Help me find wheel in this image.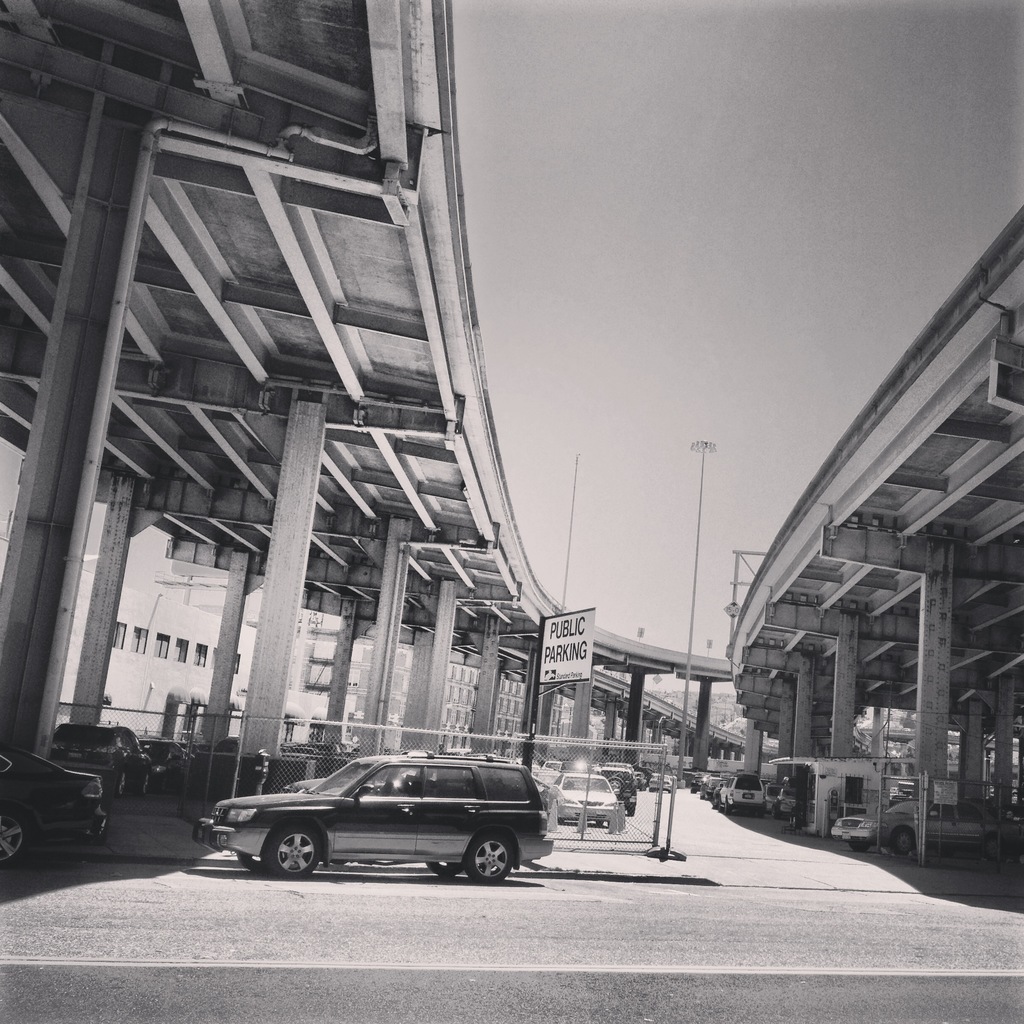
Found it: box(425, 863, 455, 880).
